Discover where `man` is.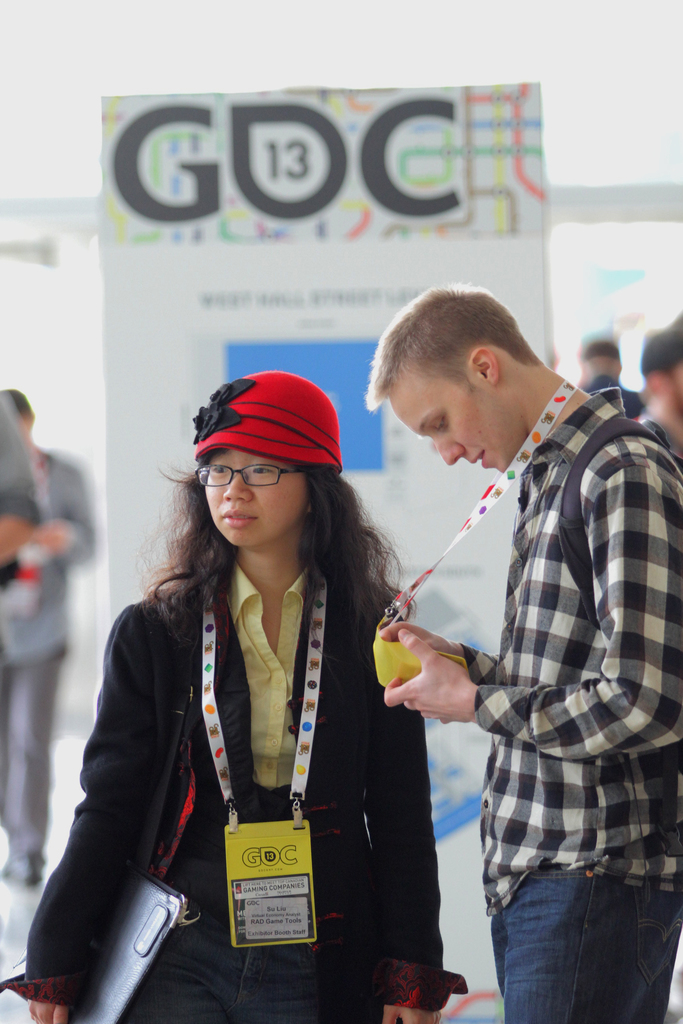
Discovered at x1=0 y1=388 x2=104 y2=900.
